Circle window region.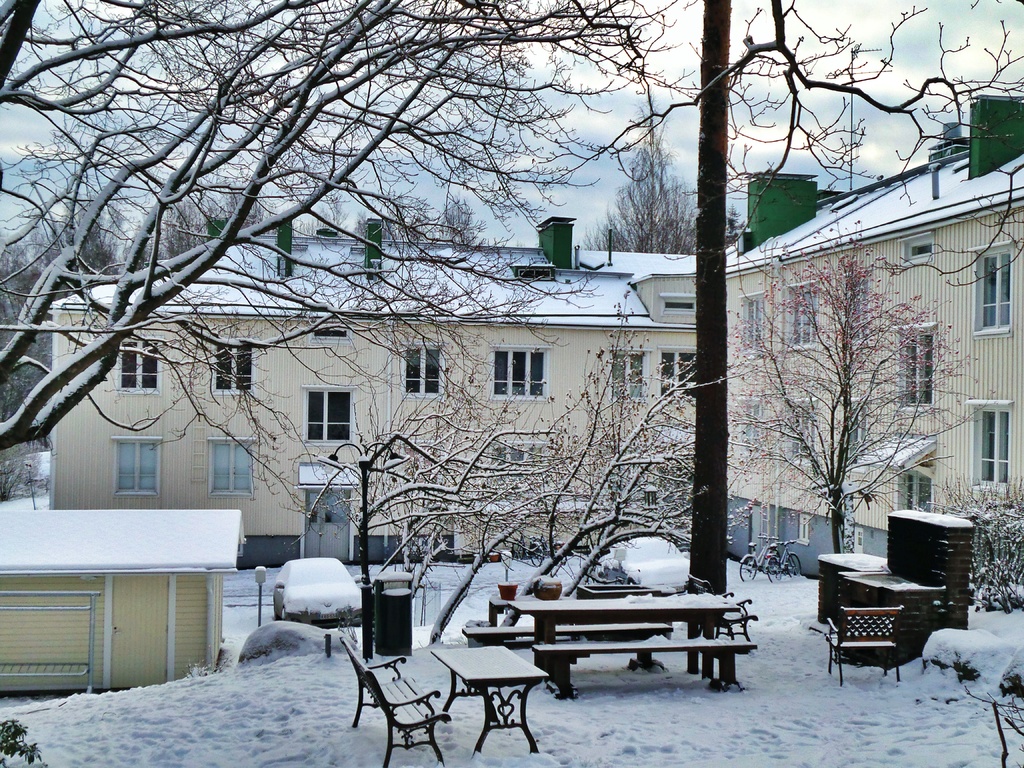
Region: select_region(785, 398, 820, 463).
